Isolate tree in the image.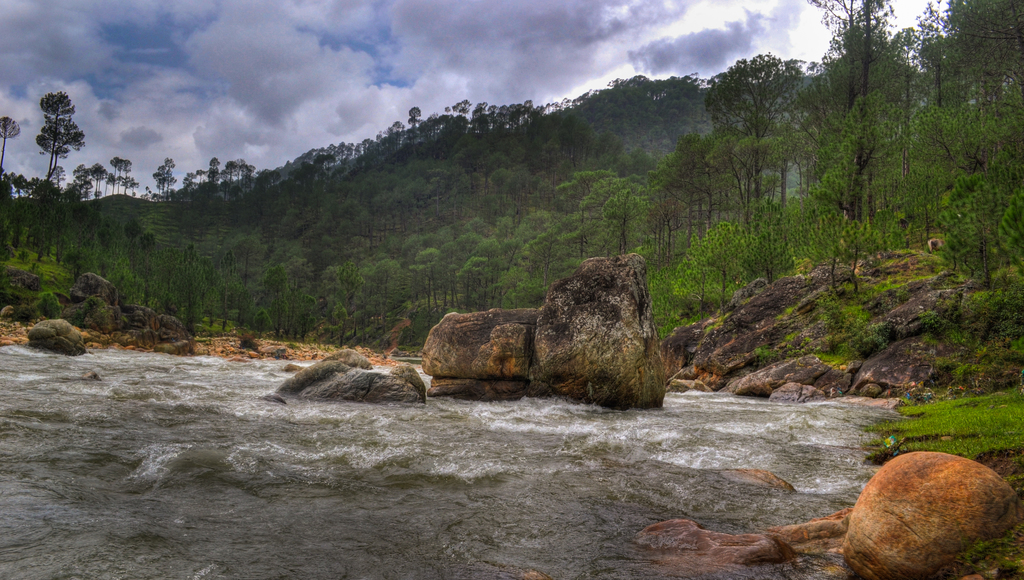
Isolated region: region(815, 144, 907, 345).
